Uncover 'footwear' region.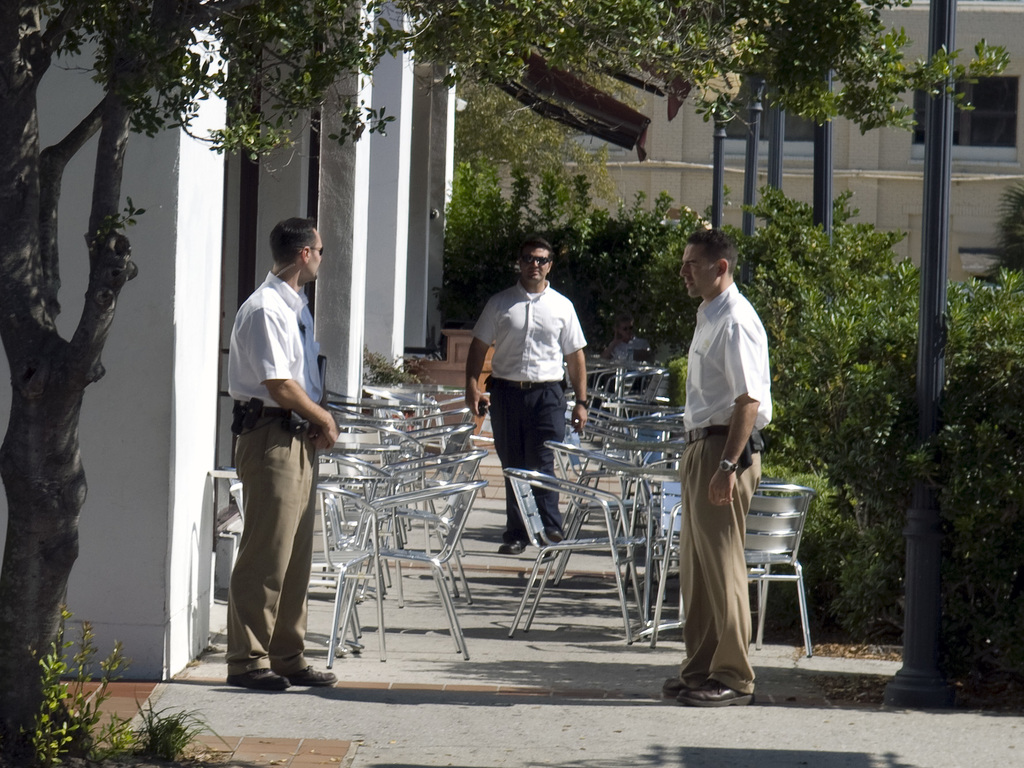
Uncovered: 664,674,679,703.
